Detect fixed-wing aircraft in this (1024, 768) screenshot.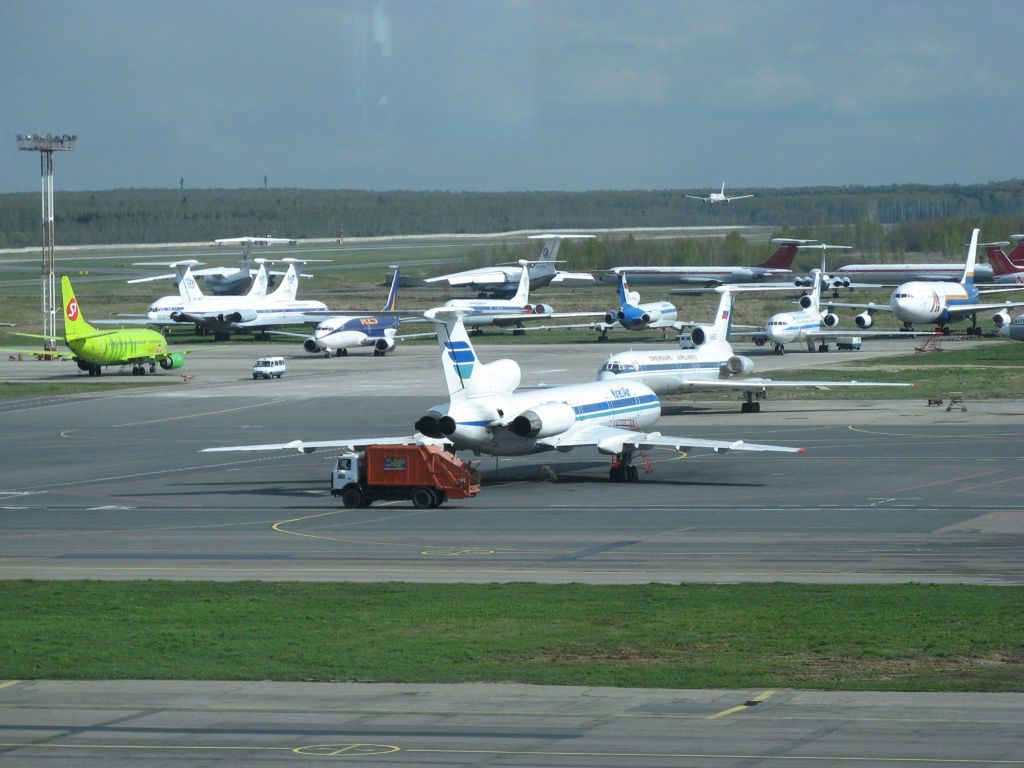
Detection: x1=10 y1=273 x2=223 y2=376.
